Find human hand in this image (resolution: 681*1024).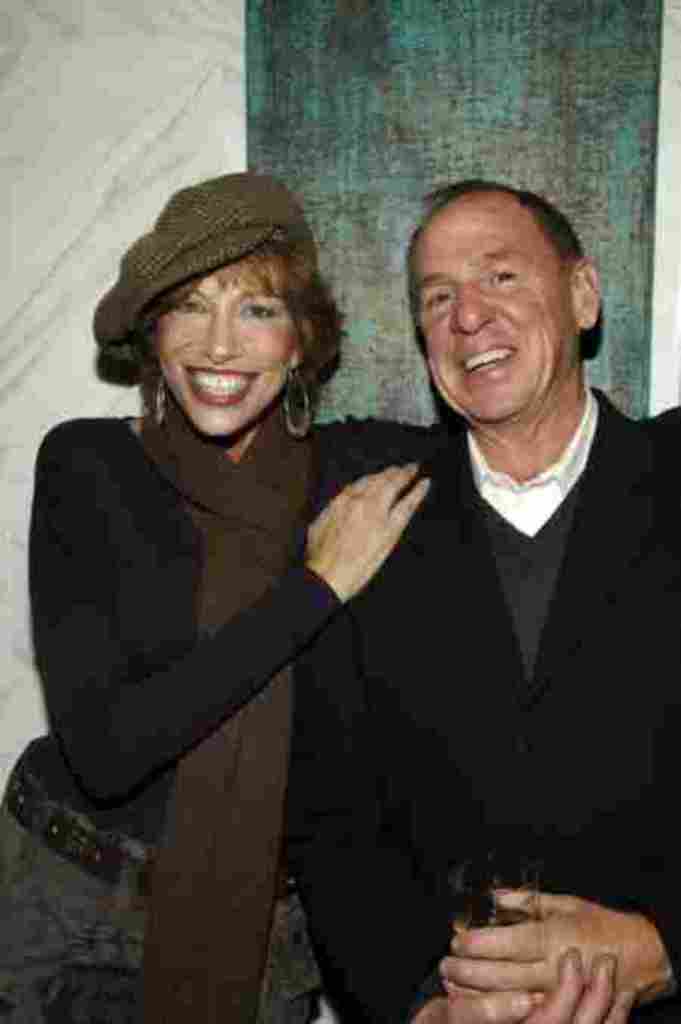
(449, 894, 658, 1023).
